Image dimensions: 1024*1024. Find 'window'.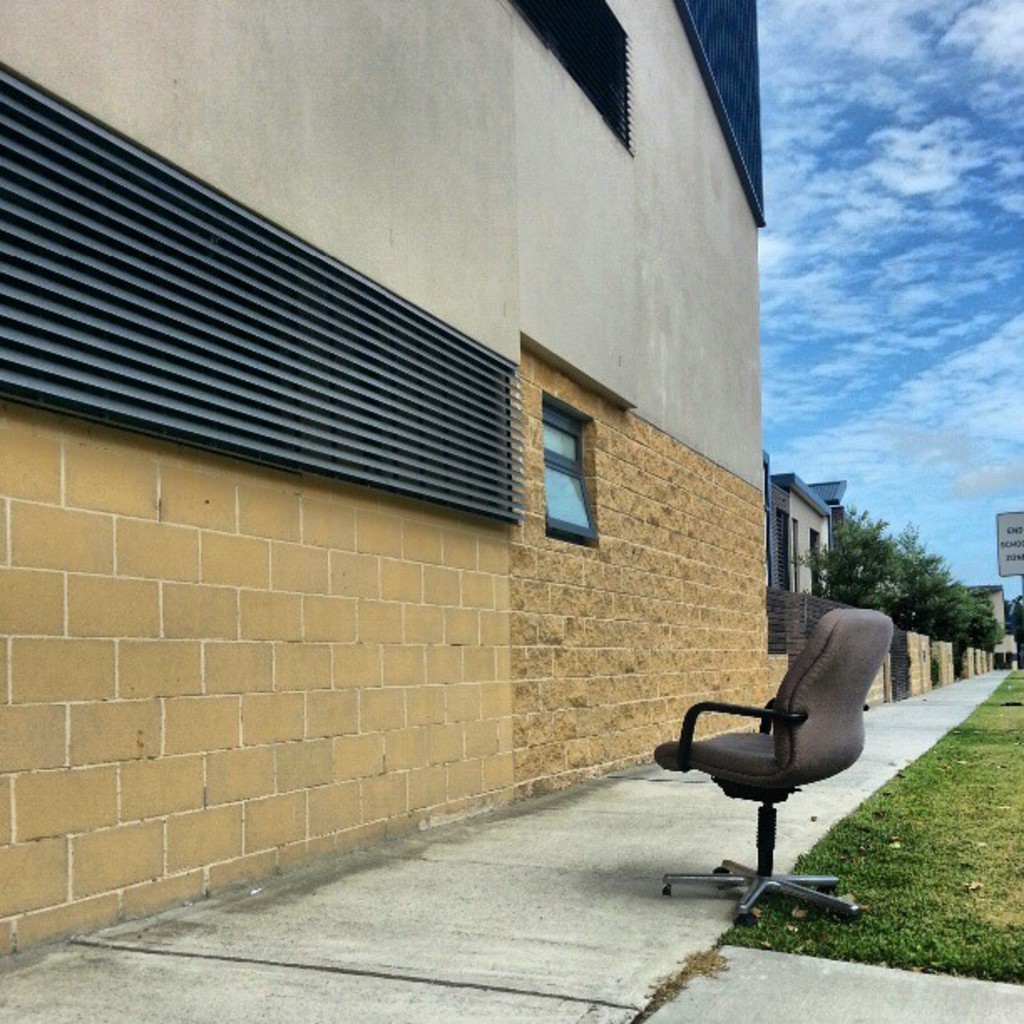
535/375/609/561.
